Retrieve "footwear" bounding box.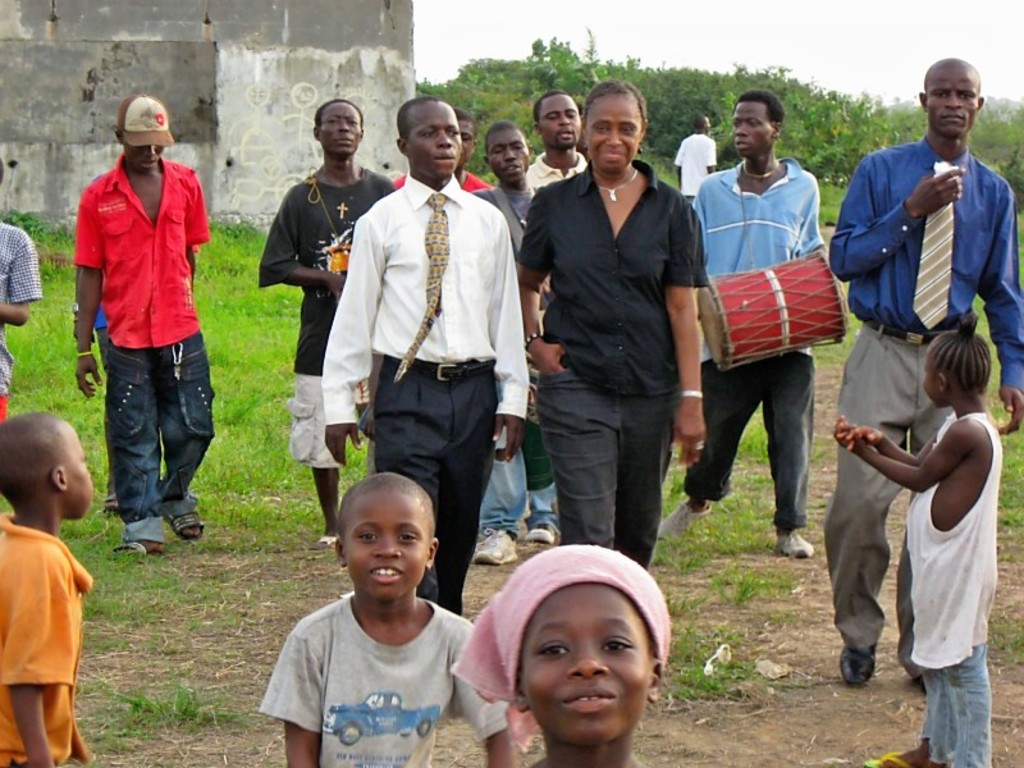
Bounding box: l=772, t=522, r=826, b=567.
